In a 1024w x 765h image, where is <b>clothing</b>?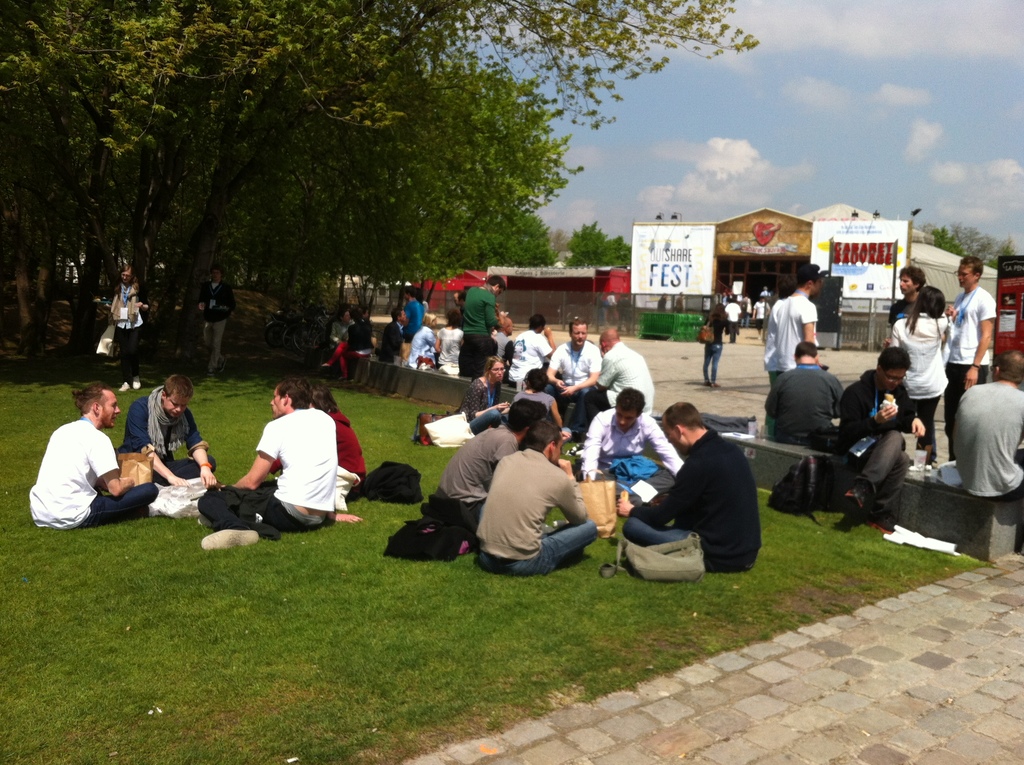
[950, 275, 991, 443].
